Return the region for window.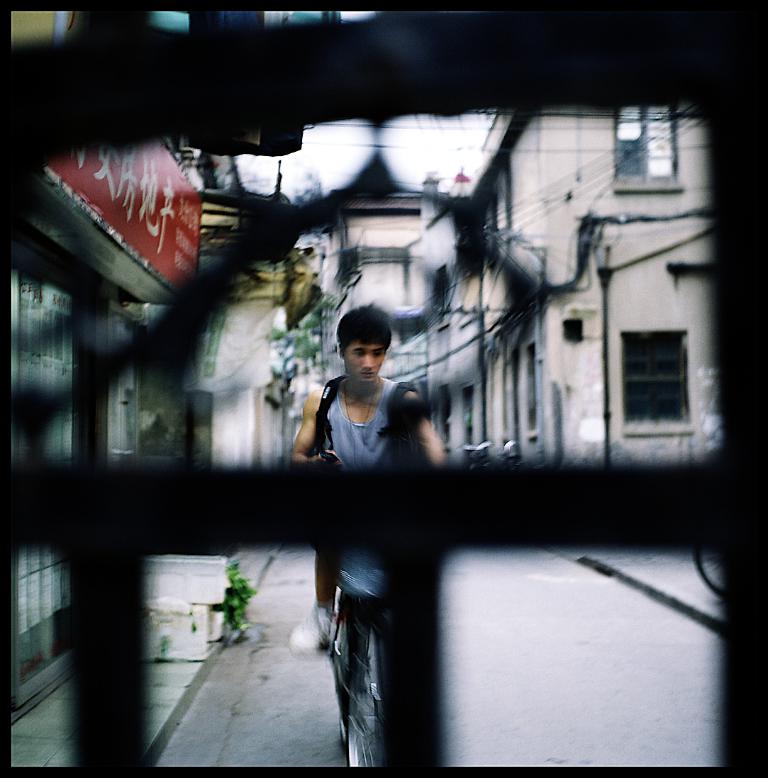
499,336,519,455.
